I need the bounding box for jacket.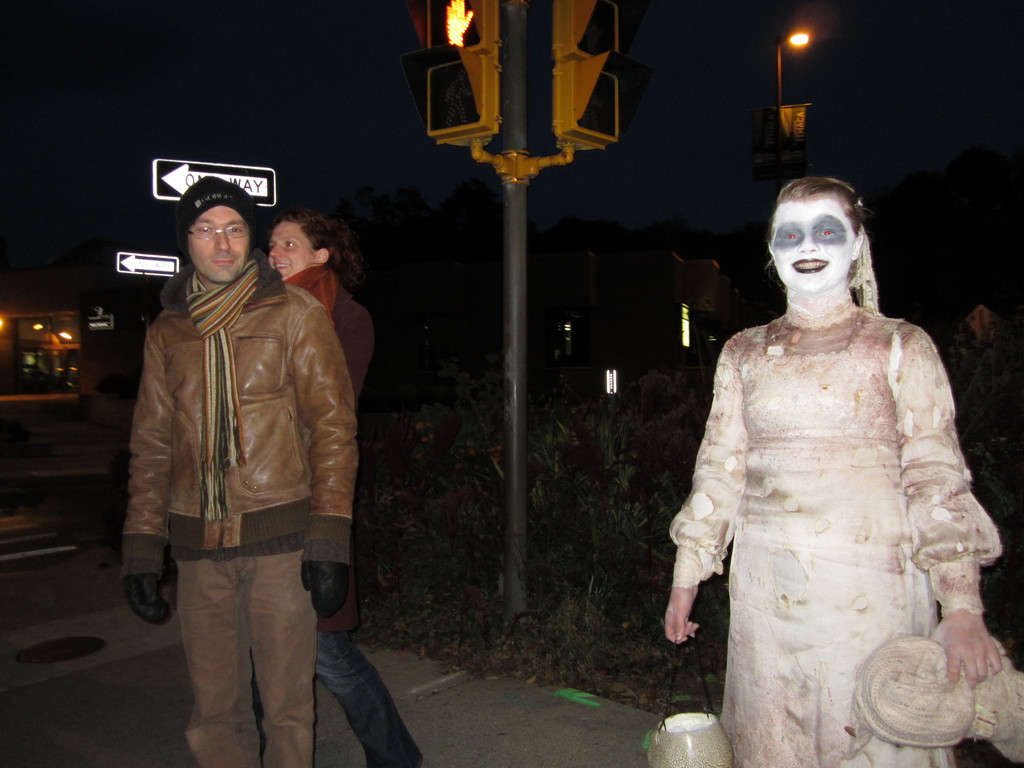
Here it is: <bbox>107, 205, 363, 598</bbox>.
